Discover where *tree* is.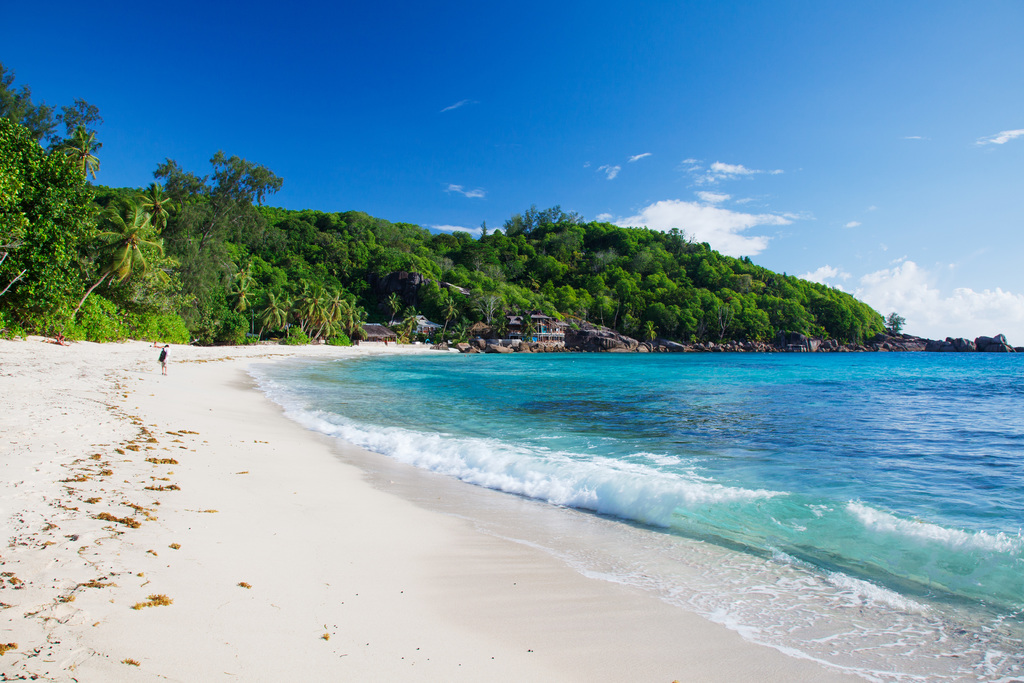
Discovered at <bbox>803, 277, 821, 295</bbox>.
